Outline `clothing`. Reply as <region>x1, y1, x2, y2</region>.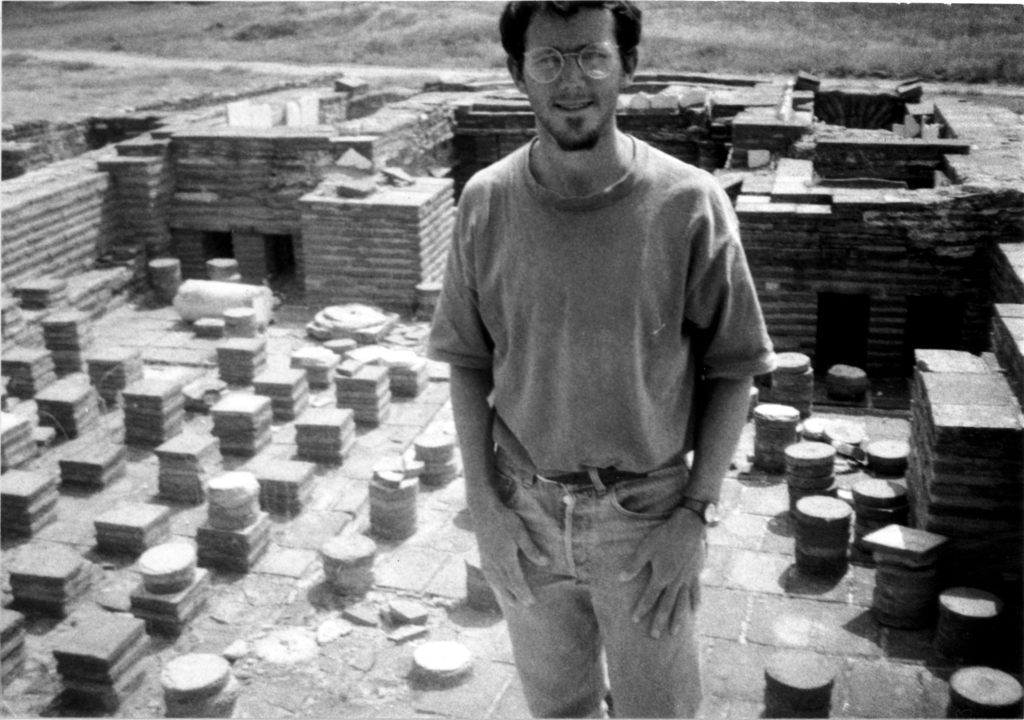
<region>428, 132, 784, 719</region>.
